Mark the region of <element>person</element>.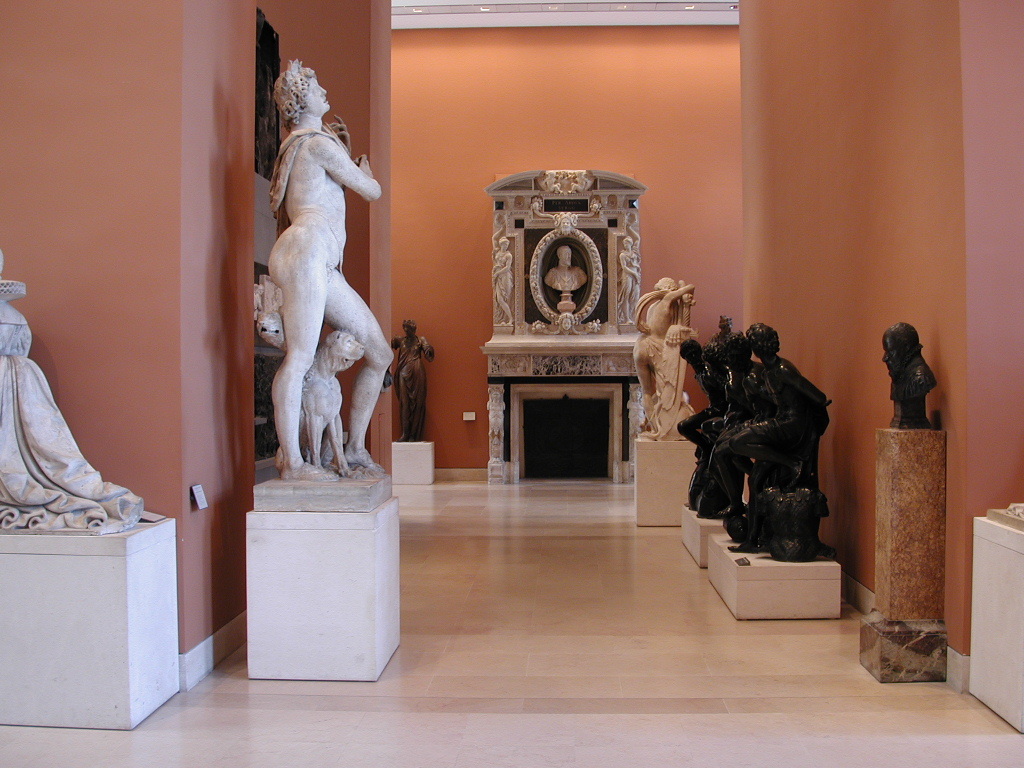
Region: rect(266, 58, 388, 478).
